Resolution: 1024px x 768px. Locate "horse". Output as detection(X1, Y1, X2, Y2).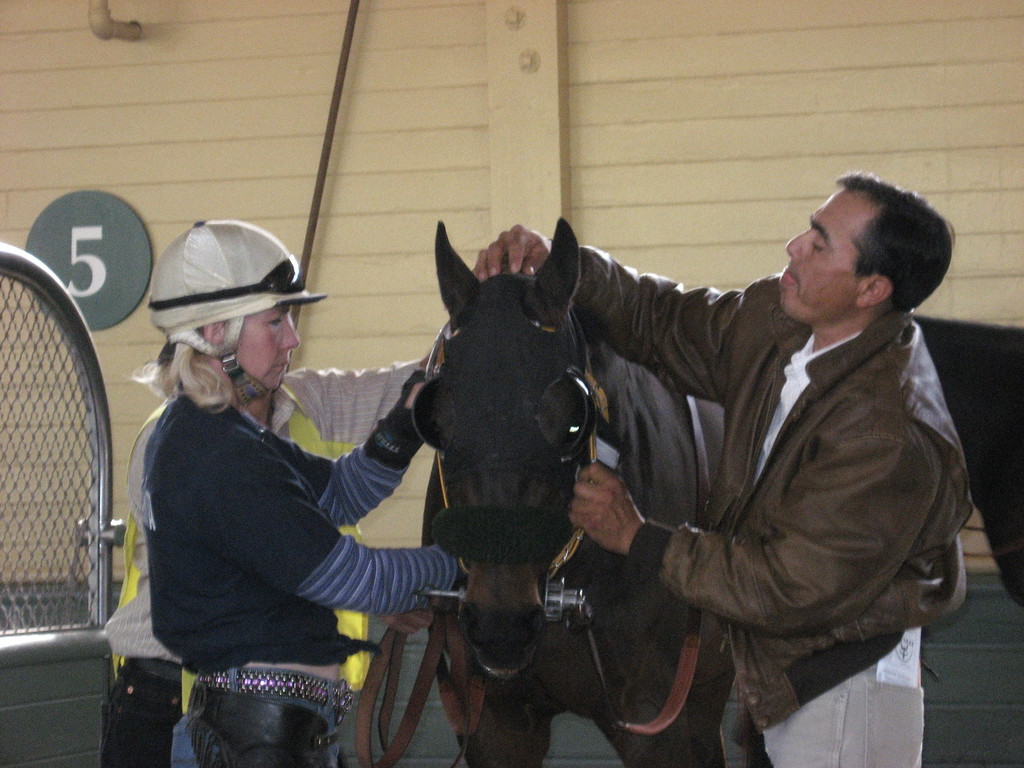
detection(417, 220, 727, 767).
